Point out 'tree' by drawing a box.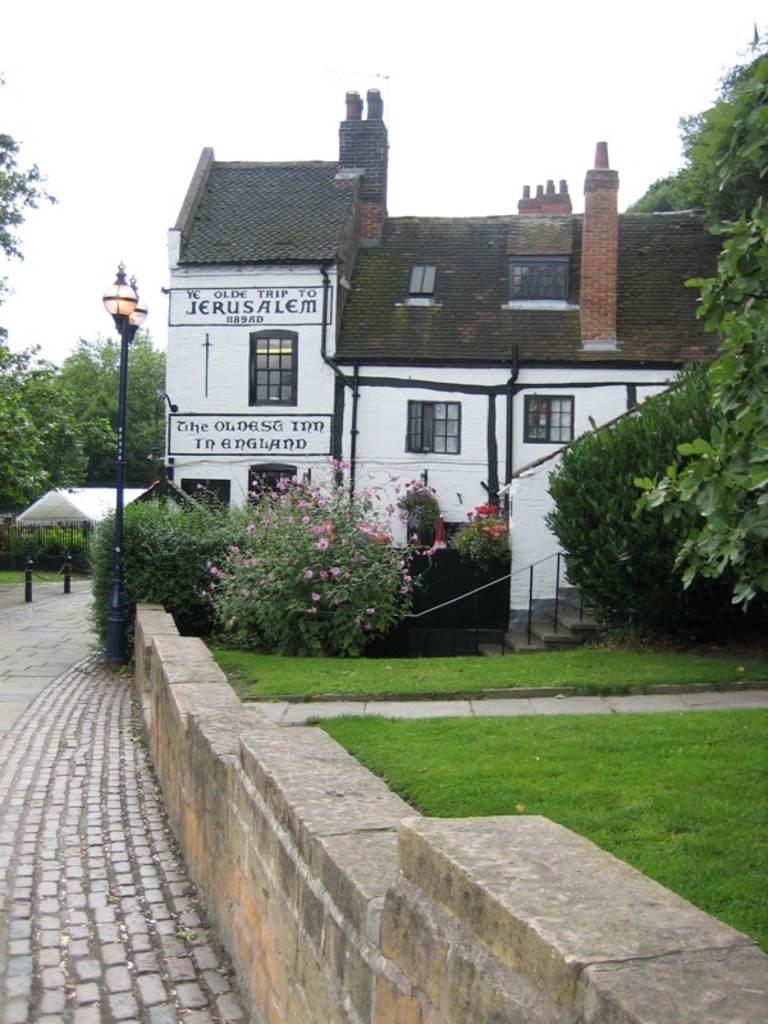
(212, 483, 433, 645).
